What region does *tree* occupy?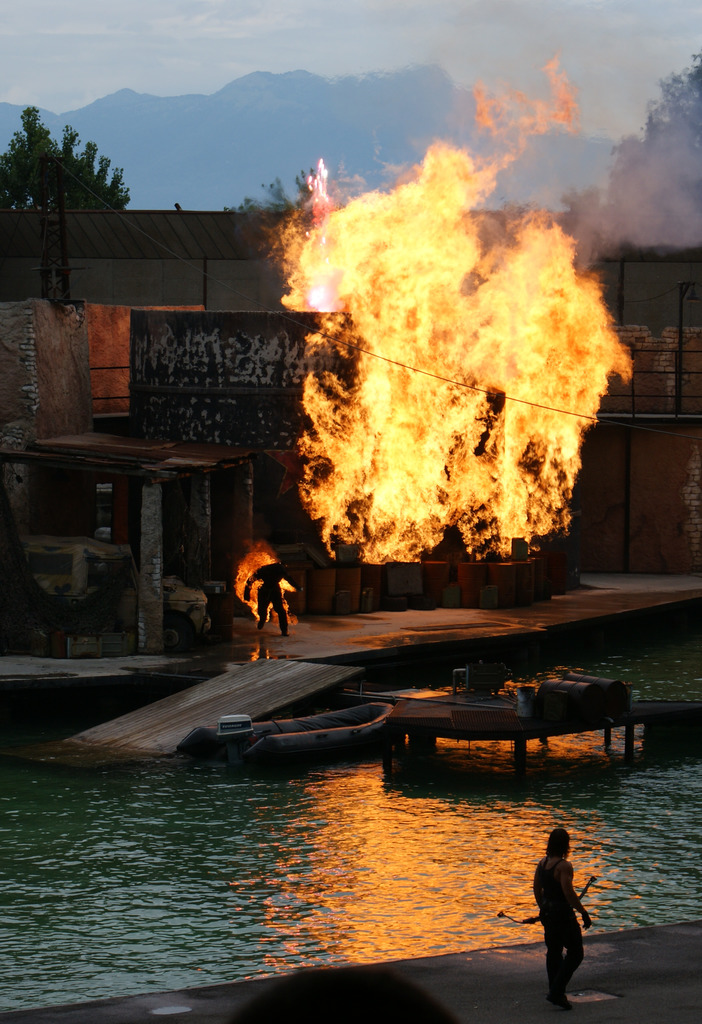
0, 99, 131, 214.
